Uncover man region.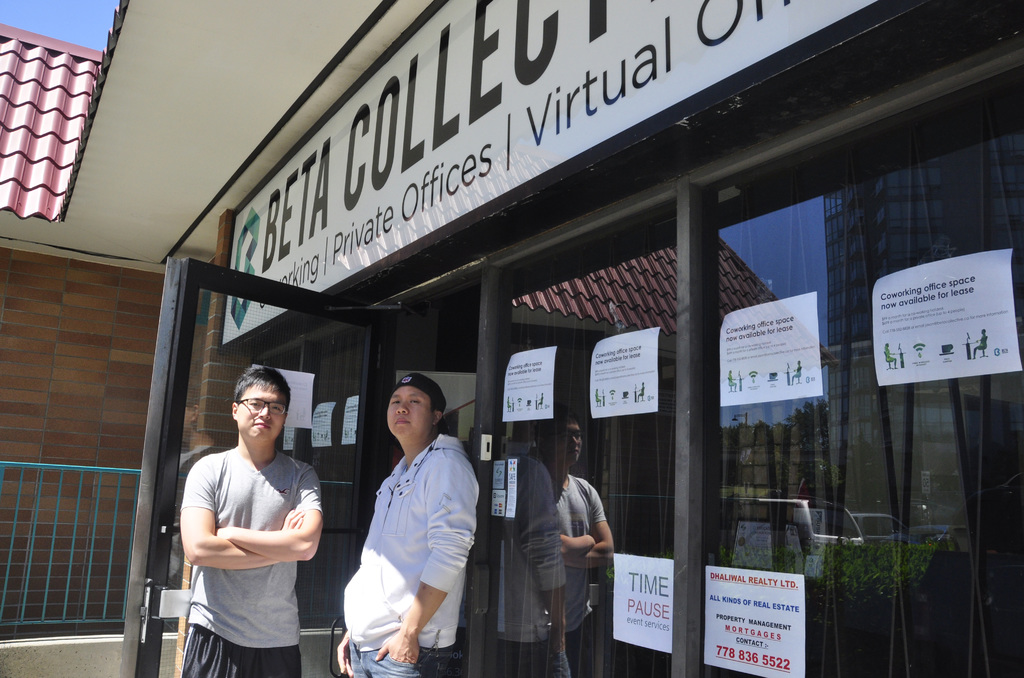
Uncovered: select_region(337, 371, 477, 677).
